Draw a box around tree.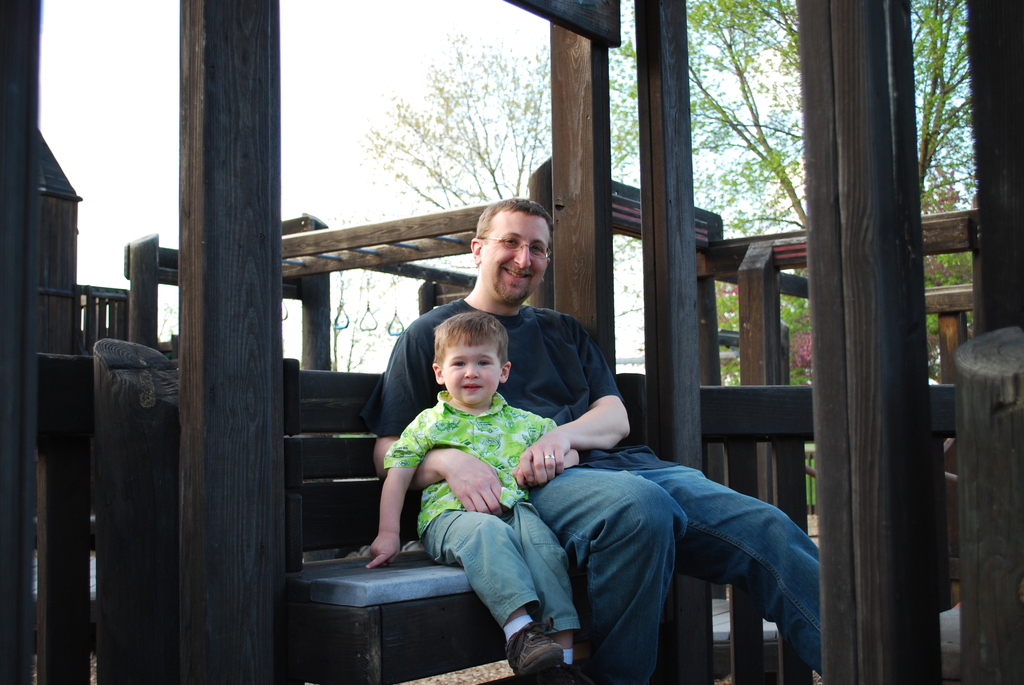
<region>325, 266, 400, 368</region>.
